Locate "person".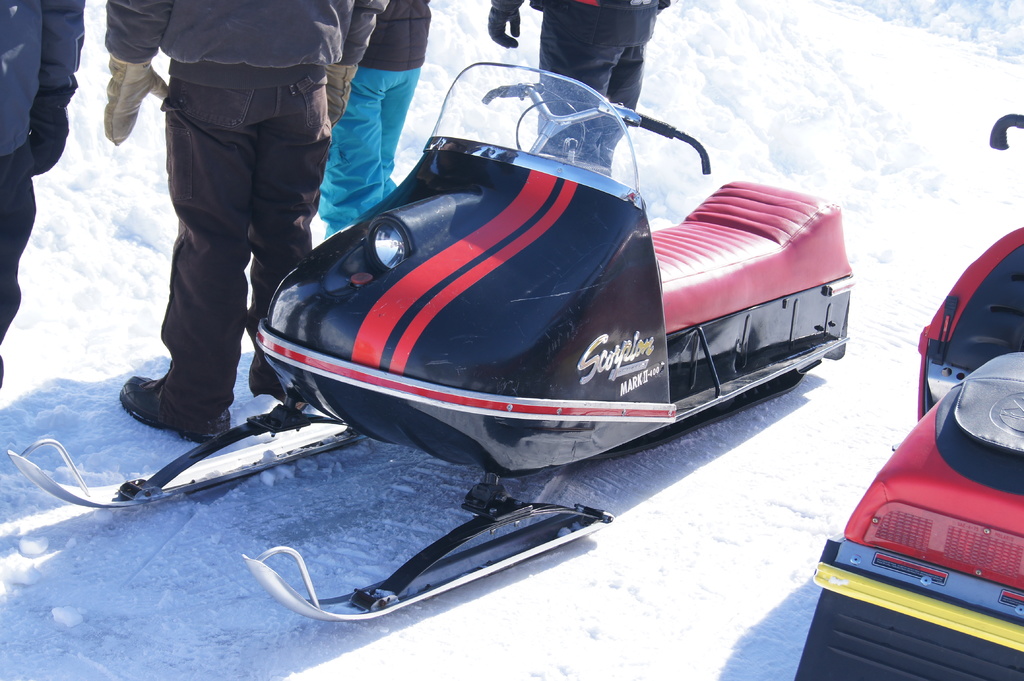
Bounding box: (left=490, top=0, right=669, bottom=167).
